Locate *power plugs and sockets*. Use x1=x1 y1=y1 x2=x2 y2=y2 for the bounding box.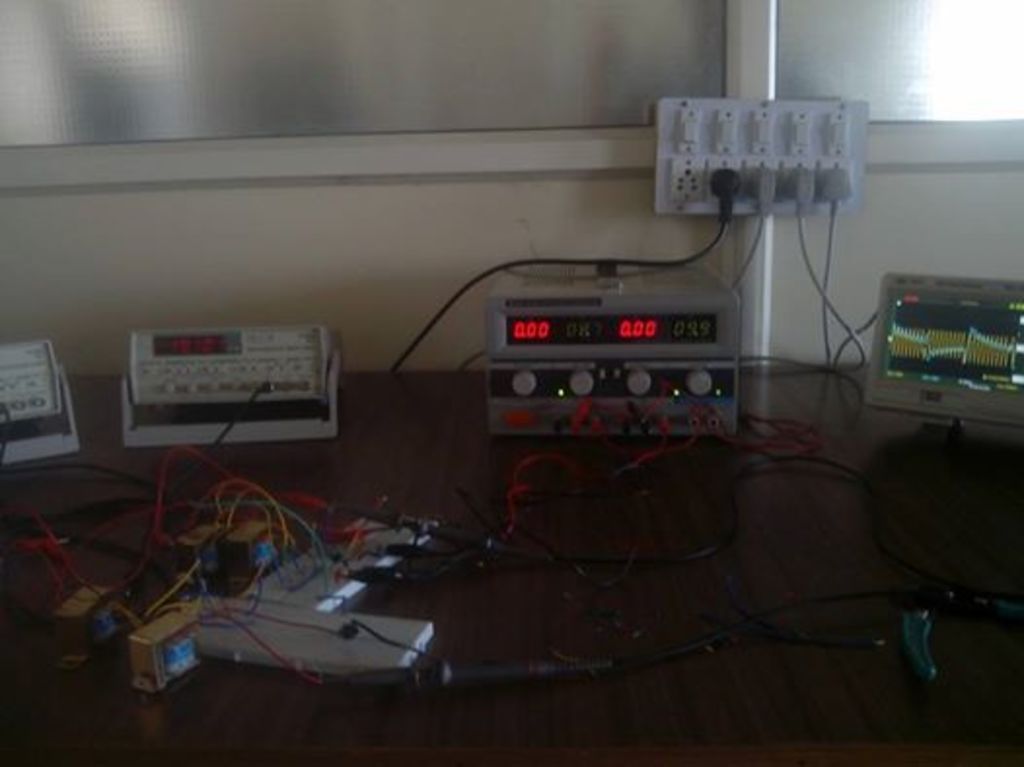
x1=648 y1=99 x2=874 y2=224.
